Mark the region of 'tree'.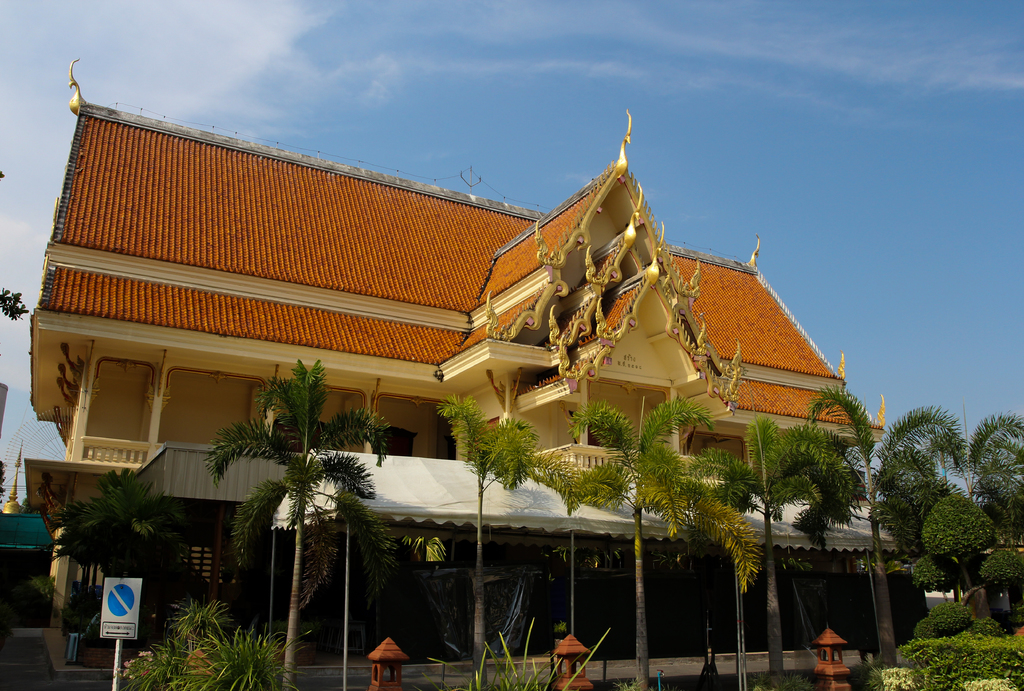
Region: 789/392/982/660.
